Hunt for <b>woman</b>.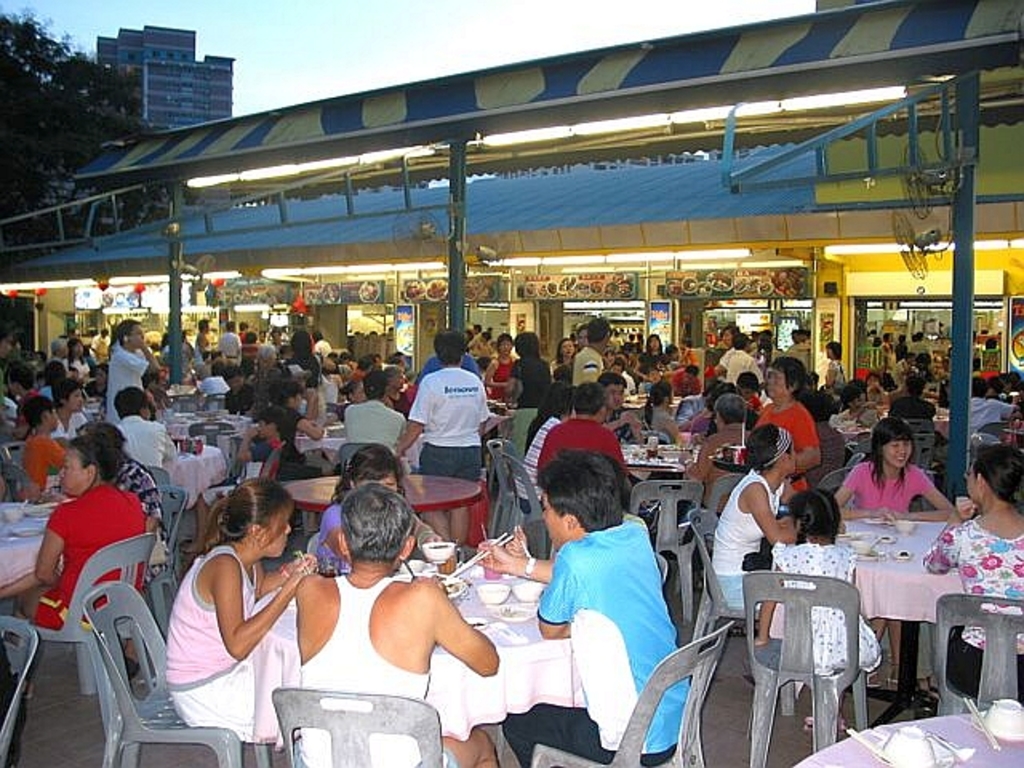
Hunted down at (left=144, top=470, right=307, bottom=757).
